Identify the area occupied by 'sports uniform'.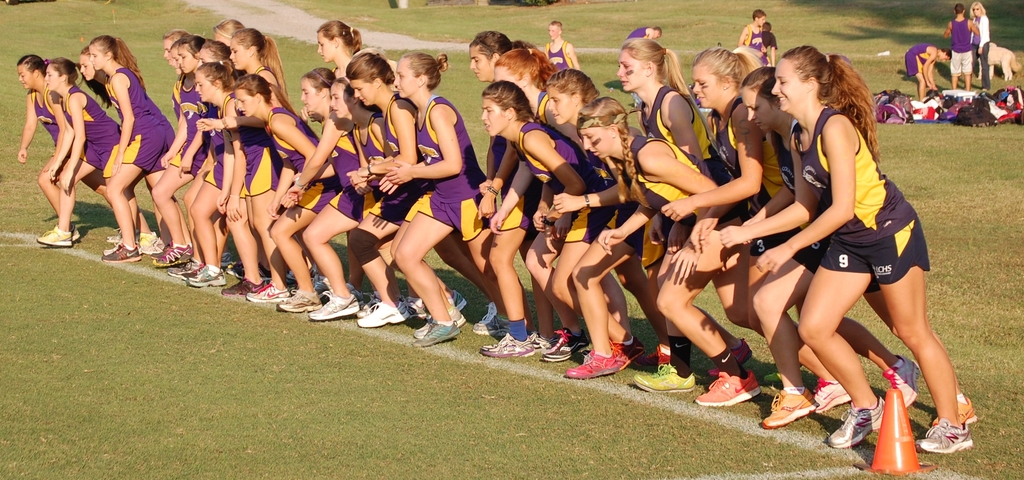
Area: box=[531, 116, 619, 262].
